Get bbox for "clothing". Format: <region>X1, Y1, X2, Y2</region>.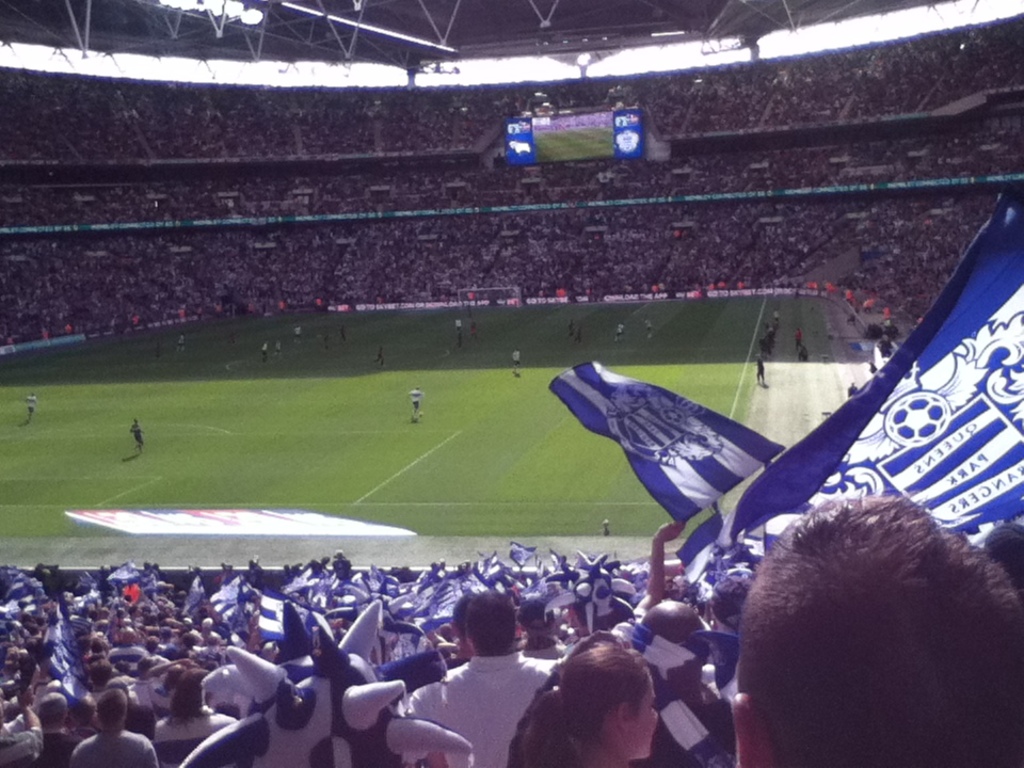
<region>511, 351, 519, 369</region>.
